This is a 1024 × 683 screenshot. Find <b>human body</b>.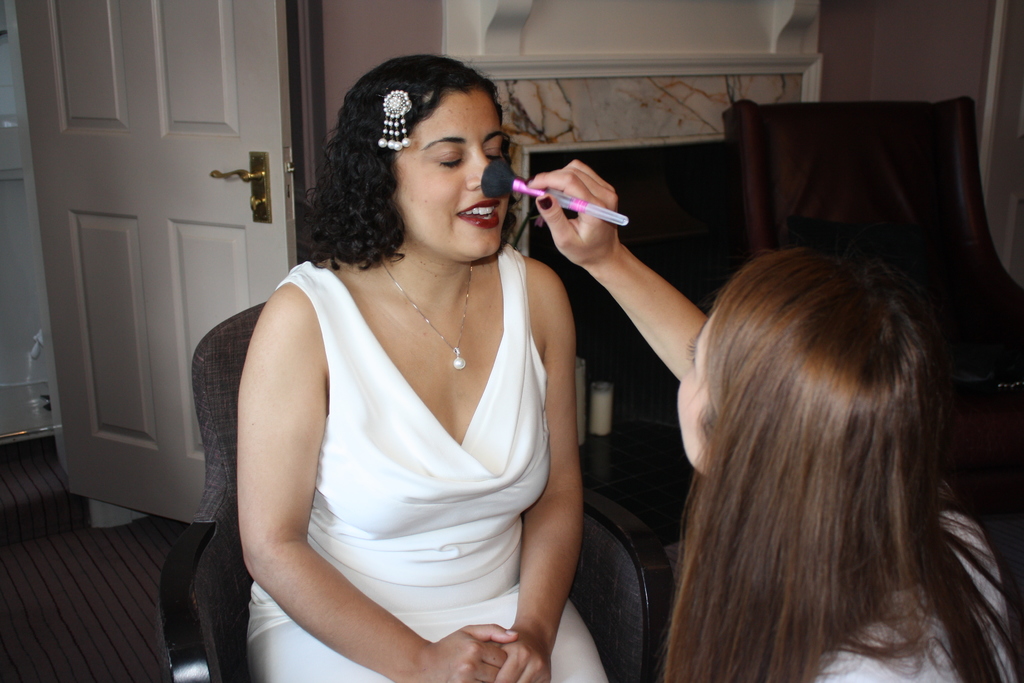
Bounding box: [201,103,617,664].
